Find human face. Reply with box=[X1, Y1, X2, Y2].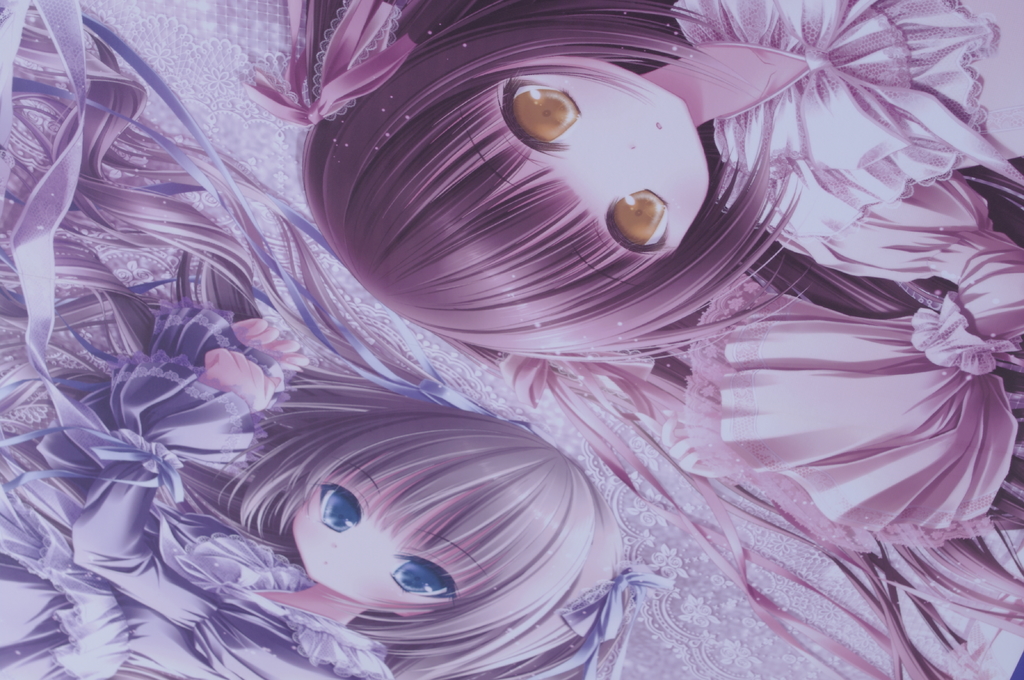
box=[291, 458, 515, 613].
